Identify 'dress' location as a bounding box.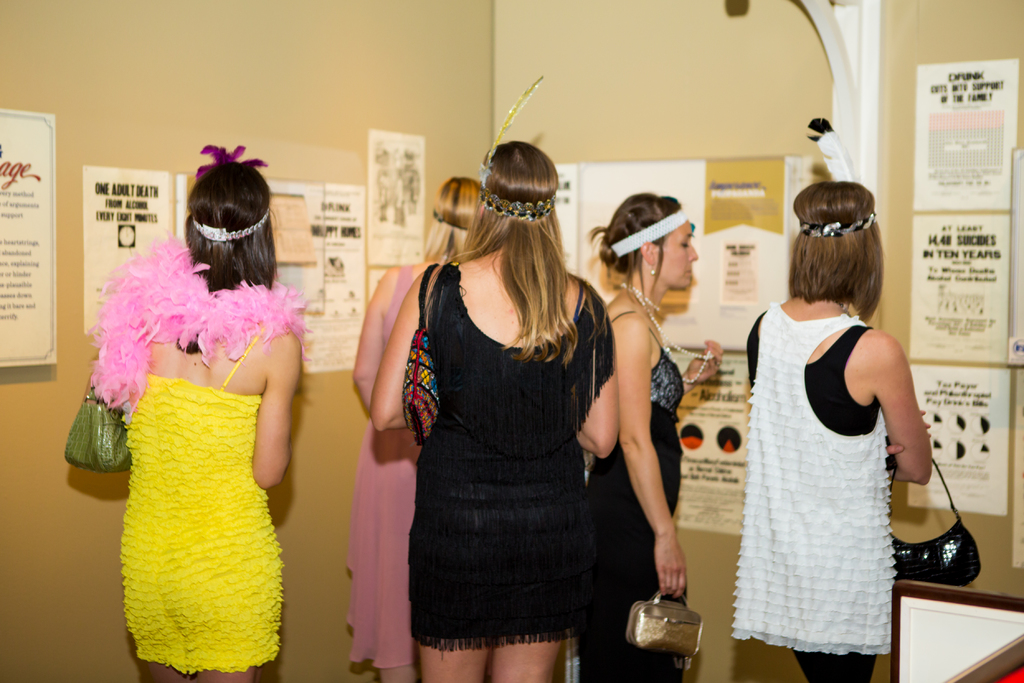
bbox=[120, 325, 283, 675].
